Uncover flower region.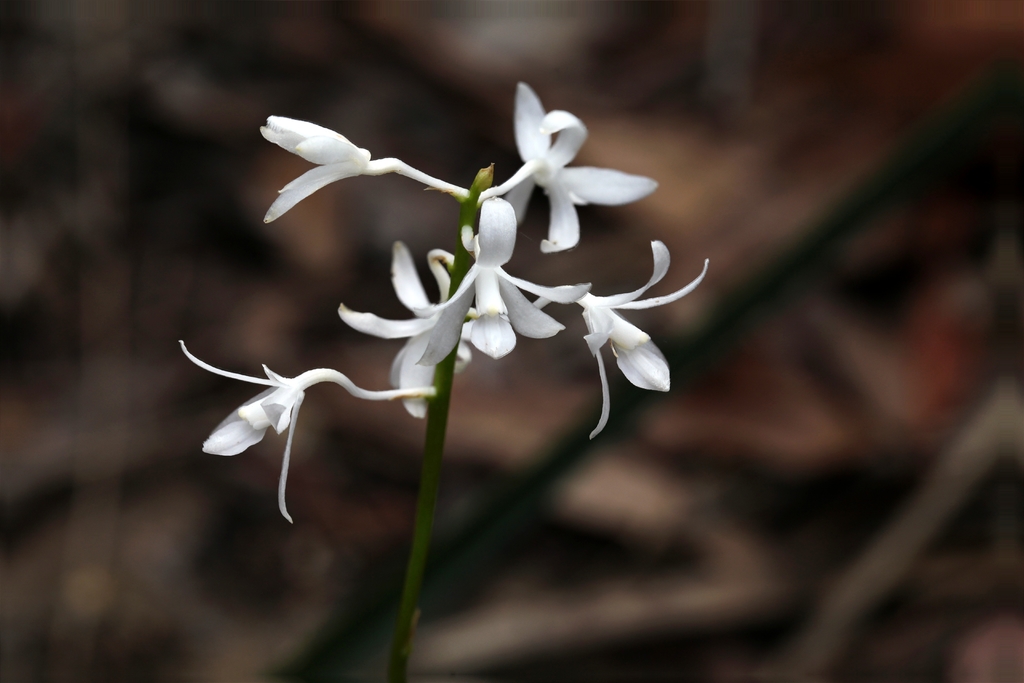
Uncovered: {"left": 467, "top": 81, "right": 654, "bottom": 235}.
